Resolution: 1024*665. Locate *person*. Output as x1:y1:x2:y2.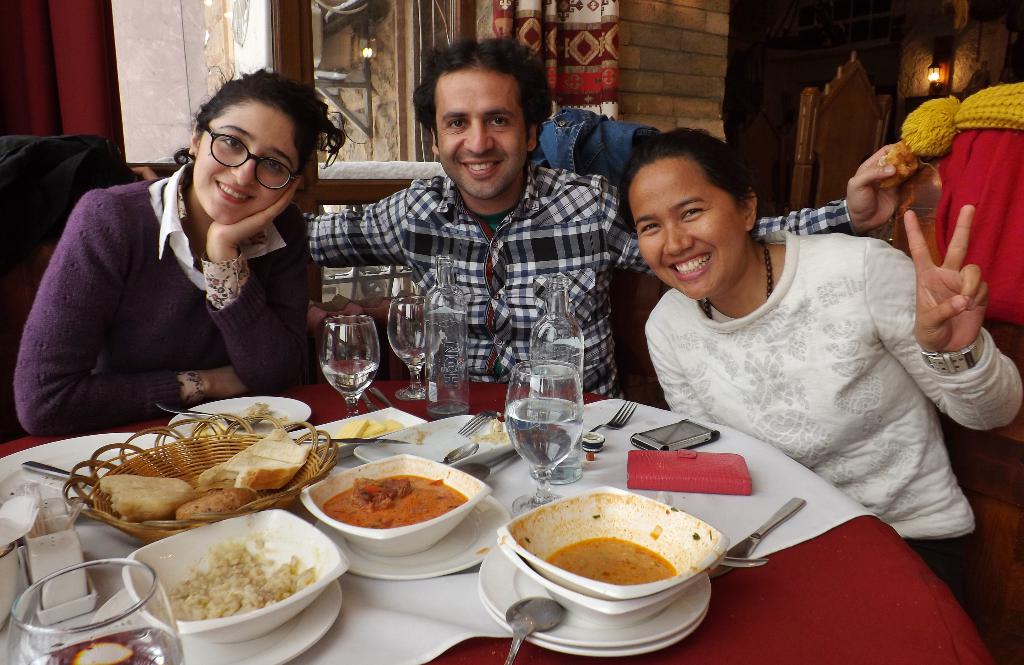
620:122:1023:647.
